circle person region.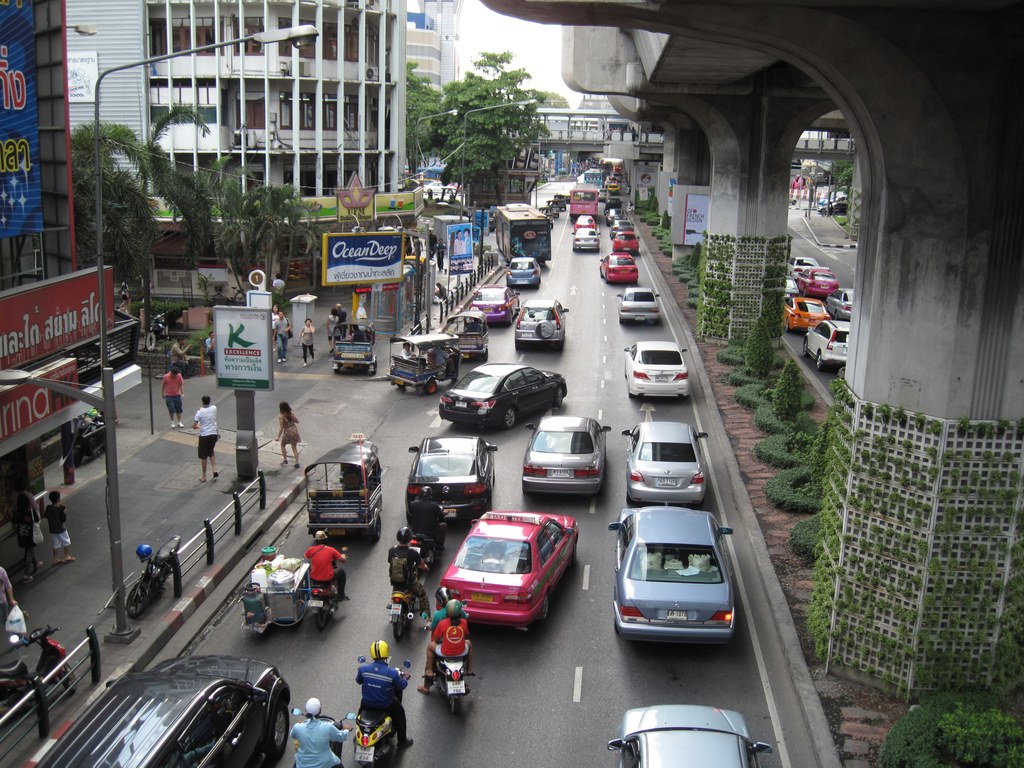
Region: box(273, 311, 289, 363).
